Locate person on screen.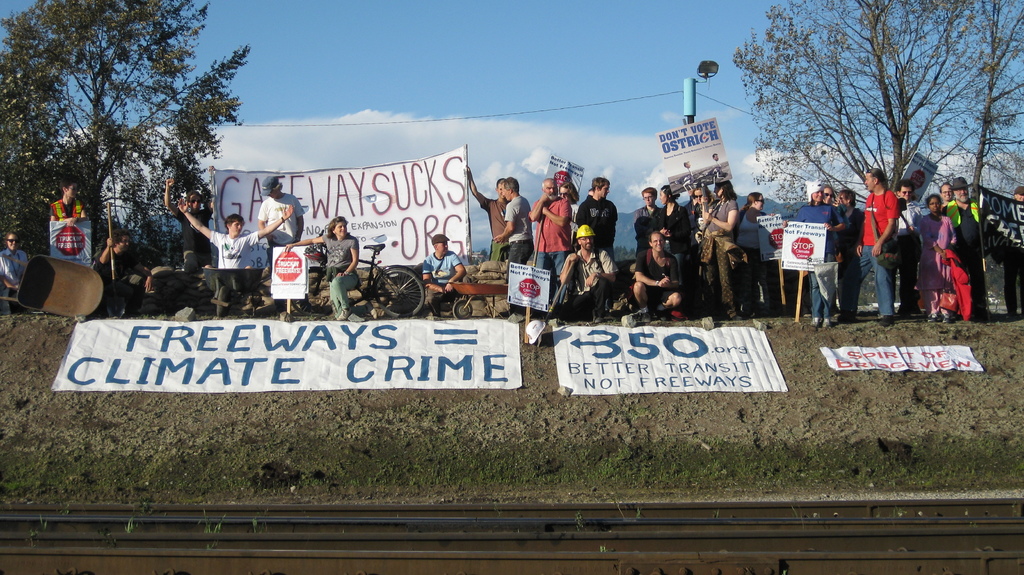
On screen at 572/178/620/255.
